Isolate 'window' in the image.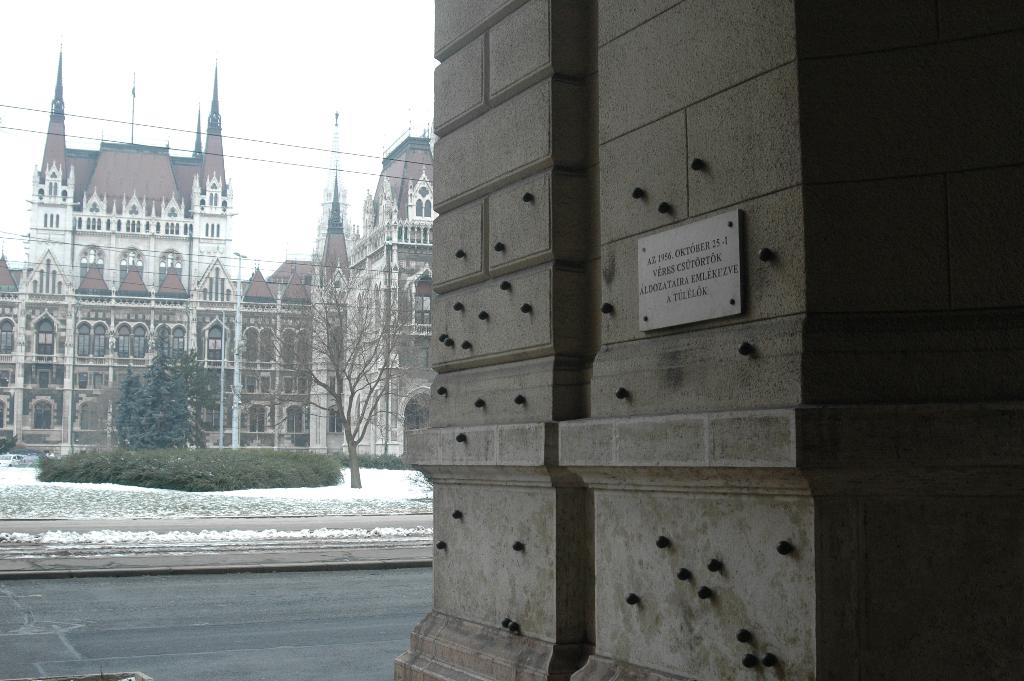
Isolated region: (x1=162, y1=243, x2=187, y2=268).
